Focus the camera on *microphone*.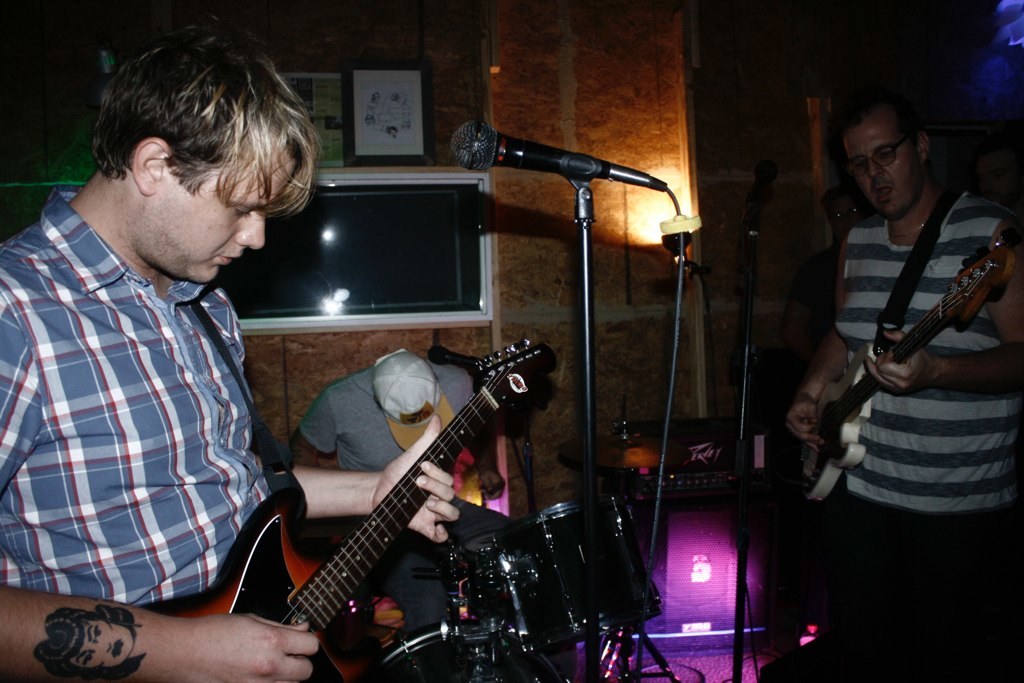
Focus region: box=[444, 121, 687, 232].
